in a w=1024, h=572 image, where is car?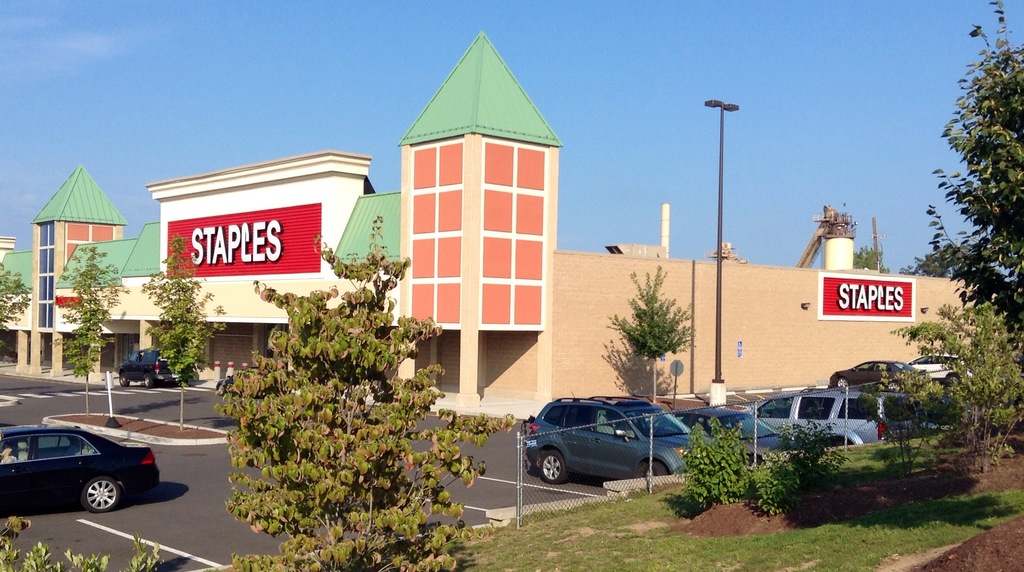
x1=0 y1=406 x2=148 y2=509.
